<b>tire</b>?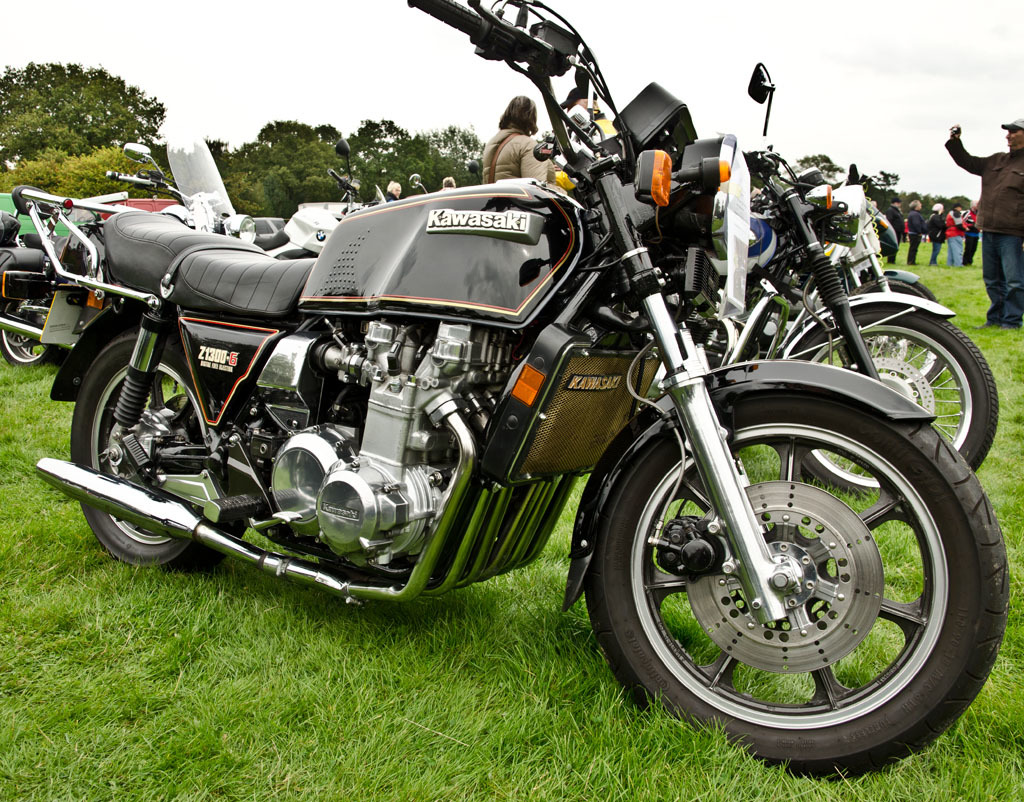
584 398 1011 777
